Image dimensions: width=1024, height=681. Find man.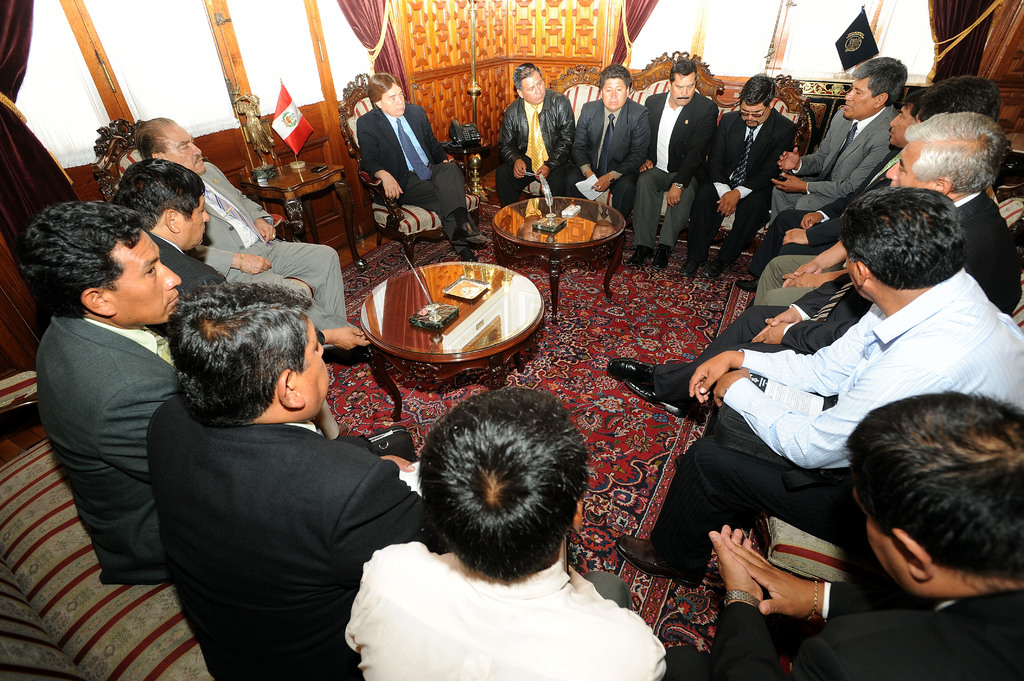
[x1=614, y1=187, x2=1023, y2=597].
